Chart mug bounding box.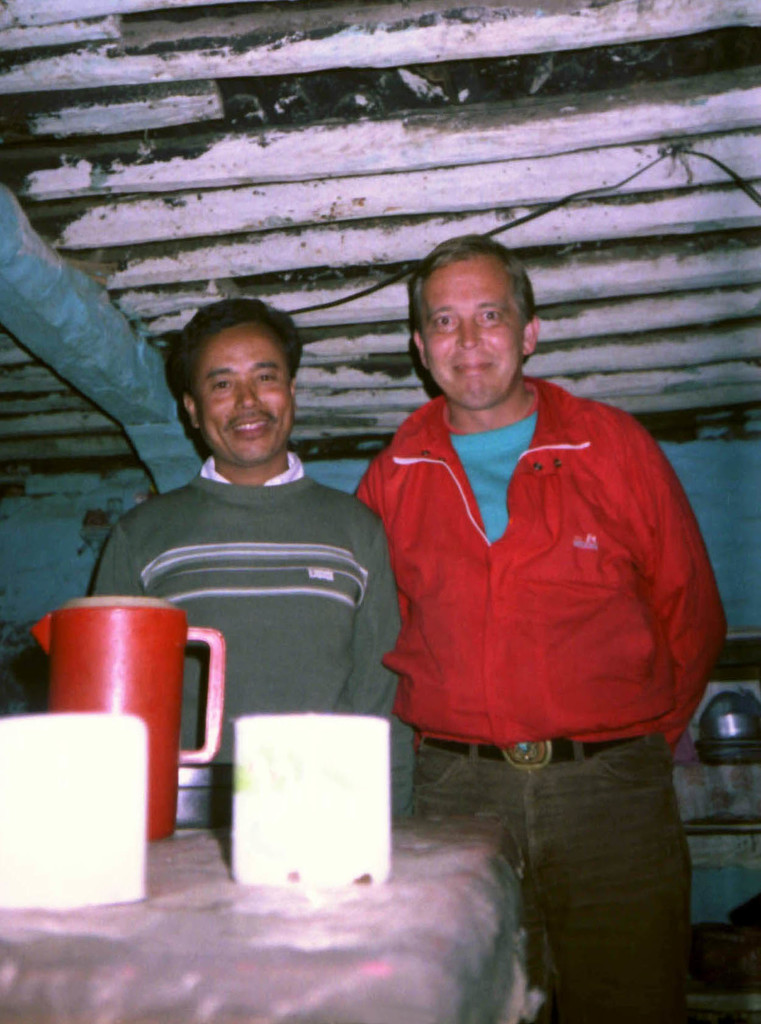
Charted: <box>0,711,147,908</box>.
